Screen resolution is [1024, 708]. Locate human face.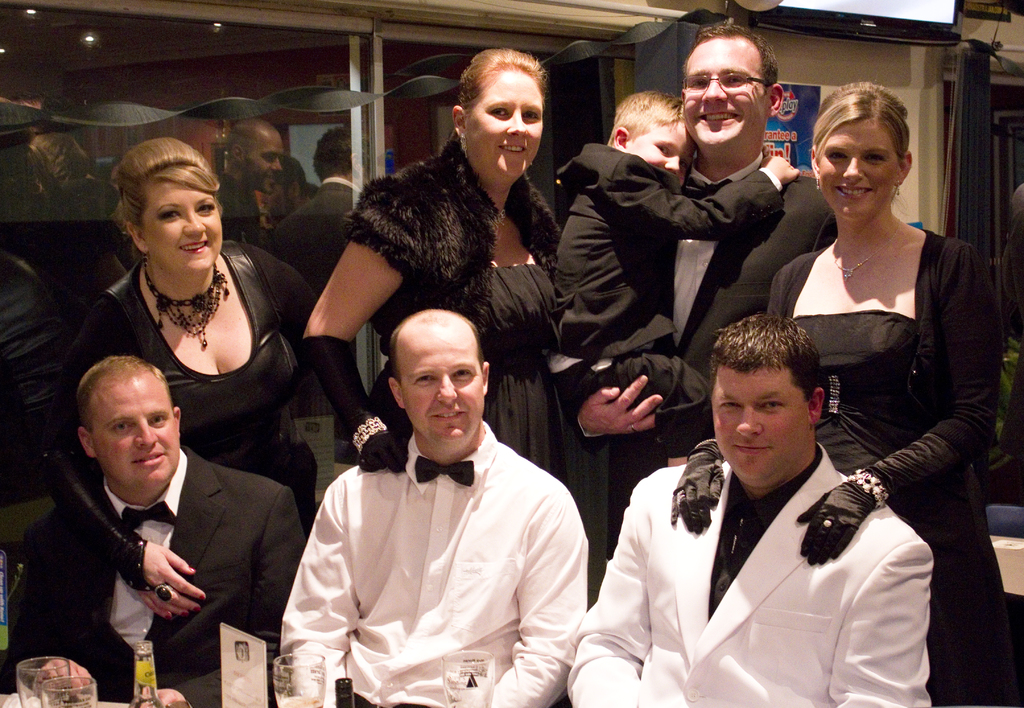
bbox(470, 70, 543, 184).
